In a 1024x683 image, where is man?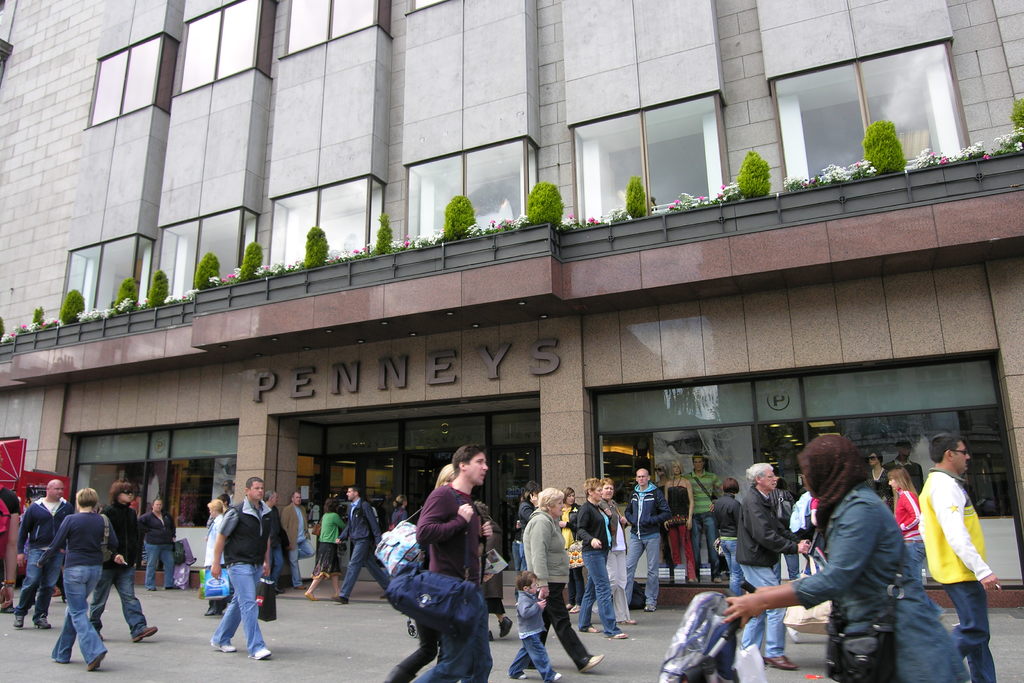
left=764, top=489, right=799, bottom=591.
